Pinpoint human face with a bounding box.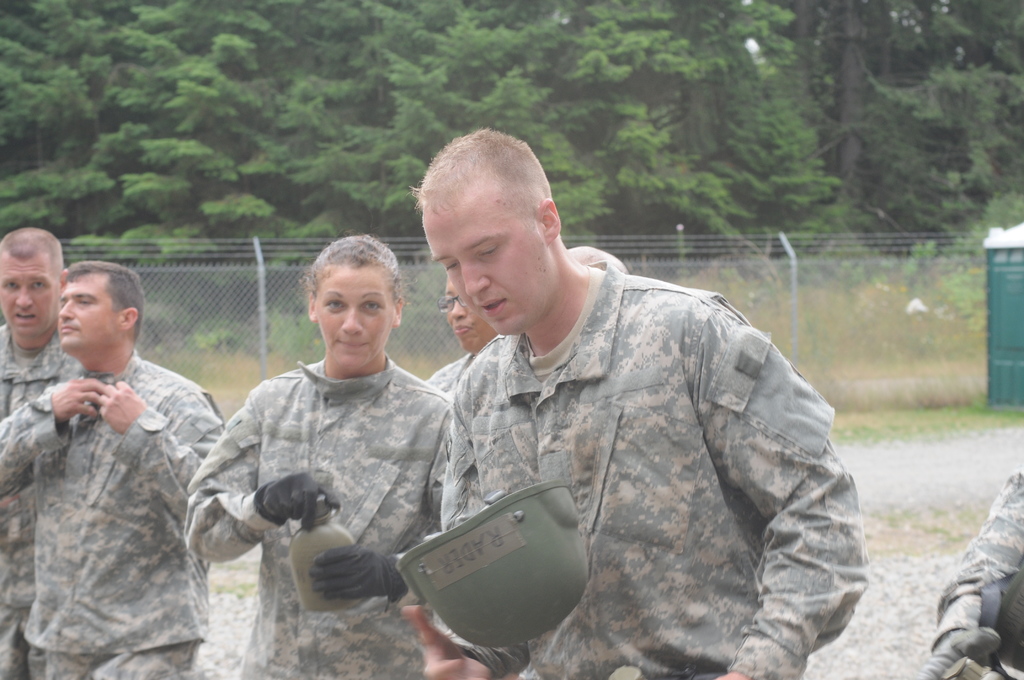
(left=58, top=275, right=118, bottom=352).
